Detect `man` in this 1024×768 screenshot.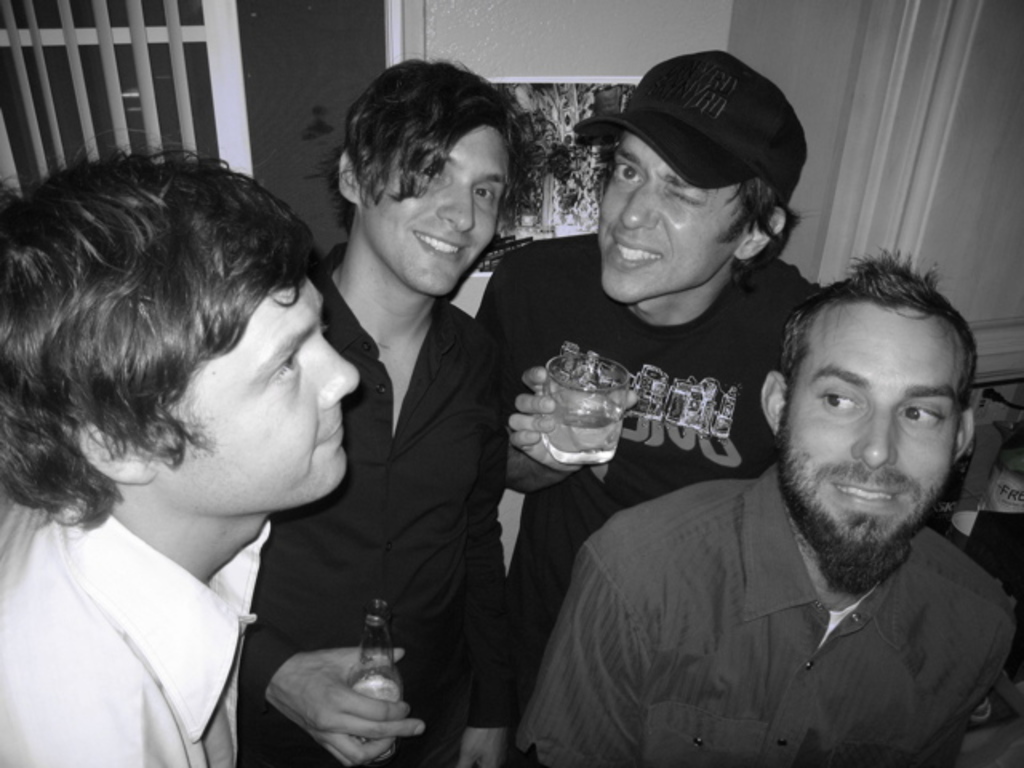
Detection: bbox=(245, 62, 538, 766).
